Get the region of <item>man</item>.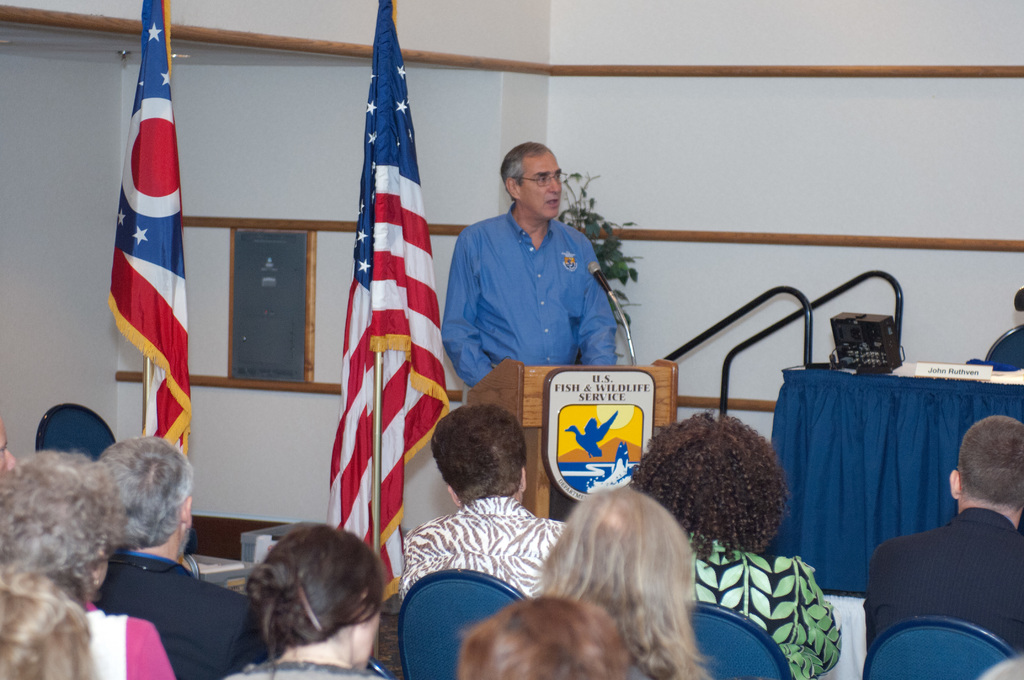
left=0, top=416, right=20, bottom=475.
